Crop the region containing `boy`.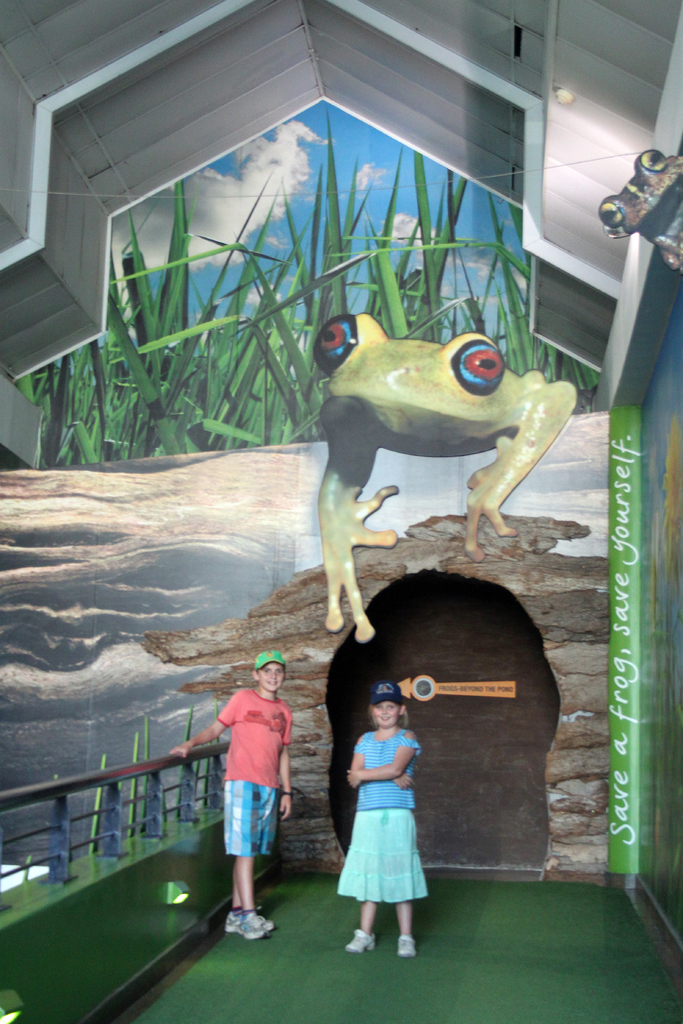
Crop region: x1=172, y1=650, x2=312, y2=943.
